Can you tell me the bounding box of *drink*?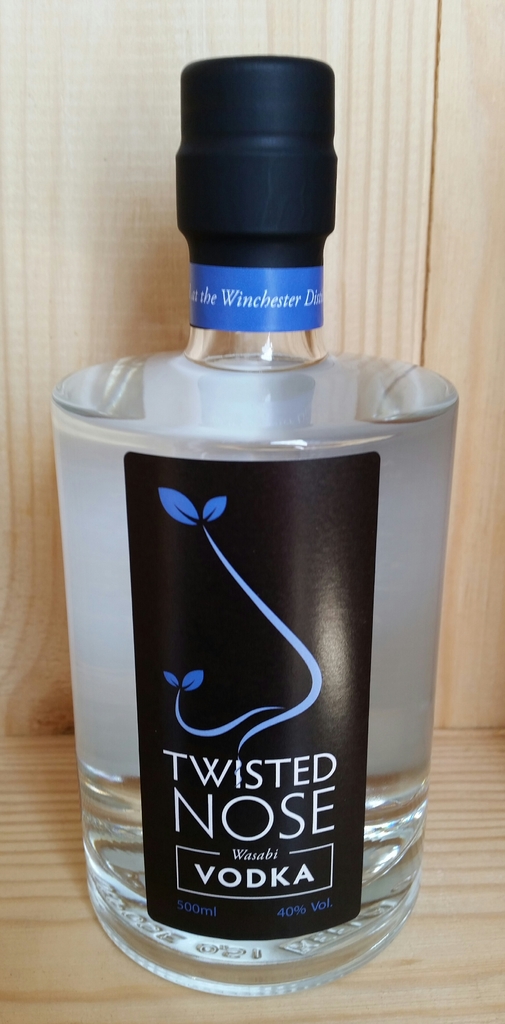
Rect(49, 52, 461, 1000).
